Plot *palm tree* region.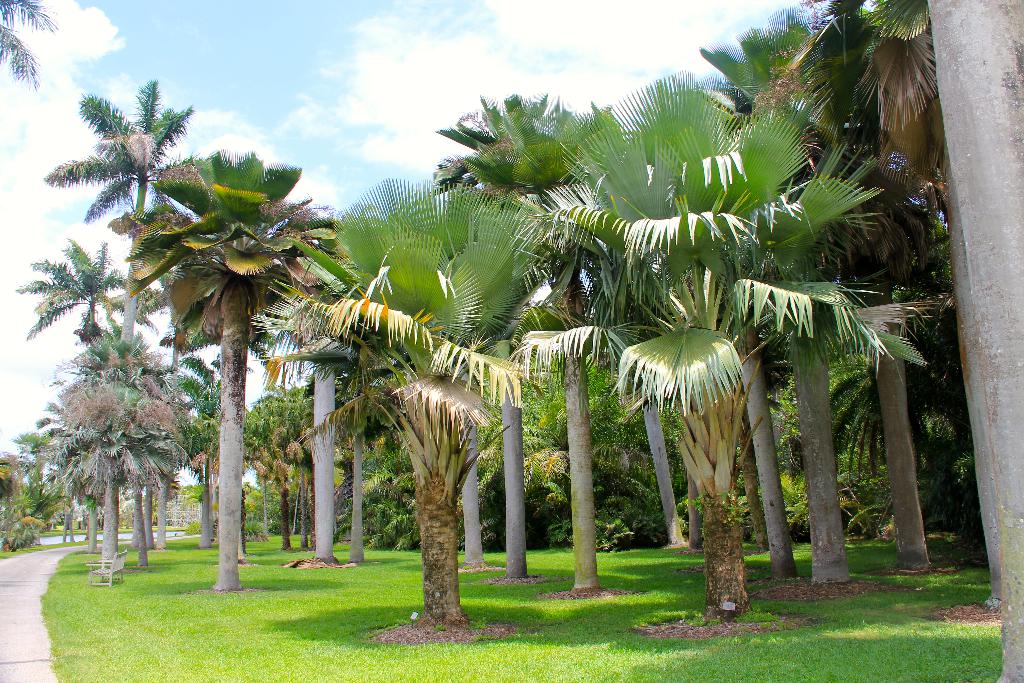
Plotted at (left=233, top=390, right=342, bottom=532).
